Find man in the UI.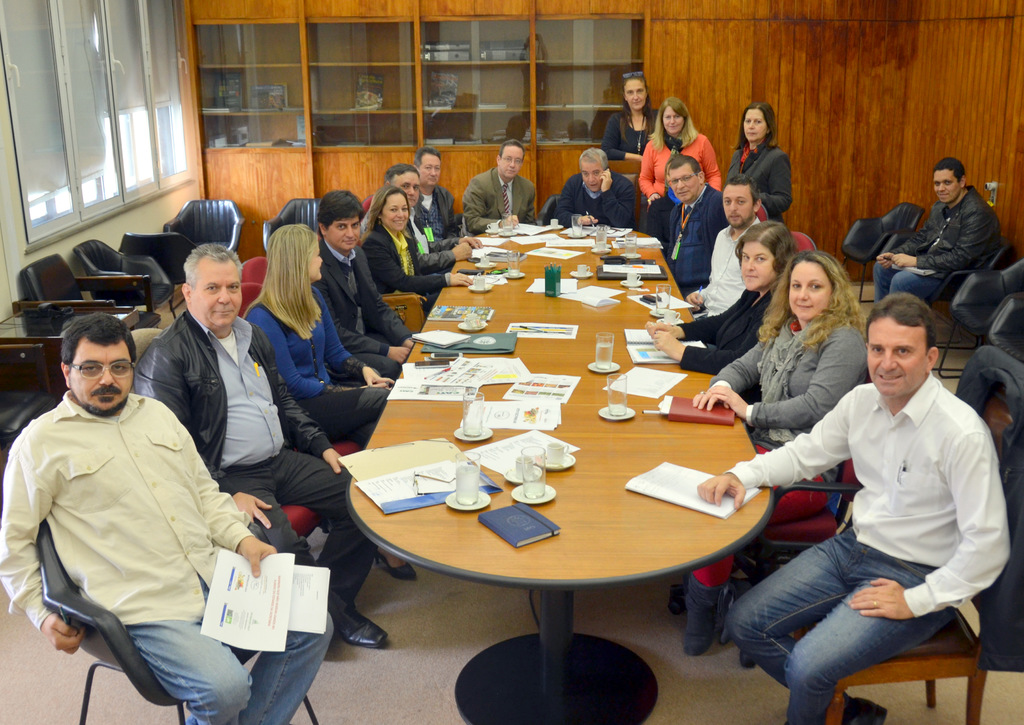
UI element at {"x1": 655, "y1": 147, "x2": 729, "y2": 303}.
